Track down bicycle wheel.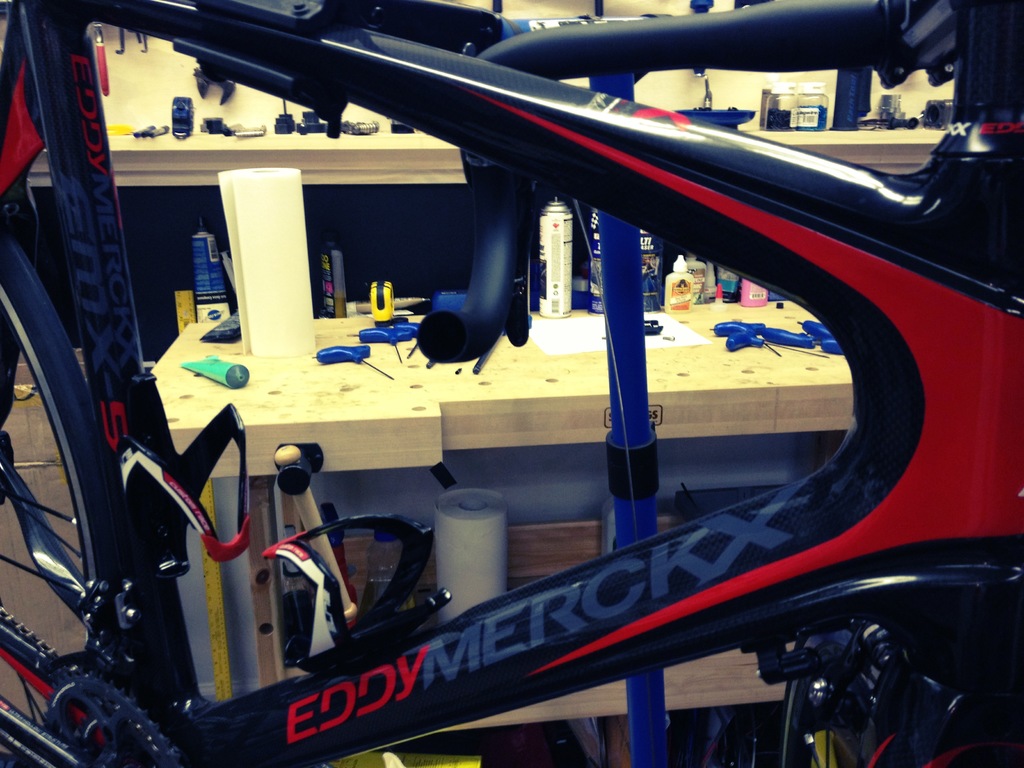
Tracked to x1=0 y1=229 x2=121 y2=767.
